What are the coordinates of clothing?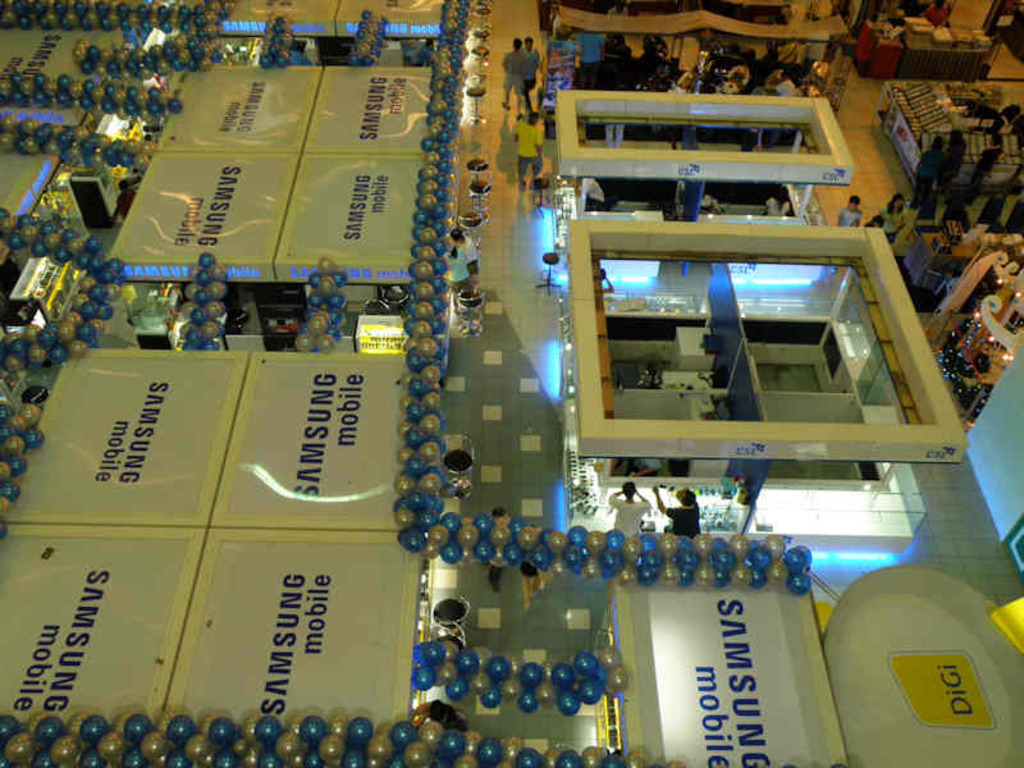
x1=517, y1=124, x2=545, y2=187.
